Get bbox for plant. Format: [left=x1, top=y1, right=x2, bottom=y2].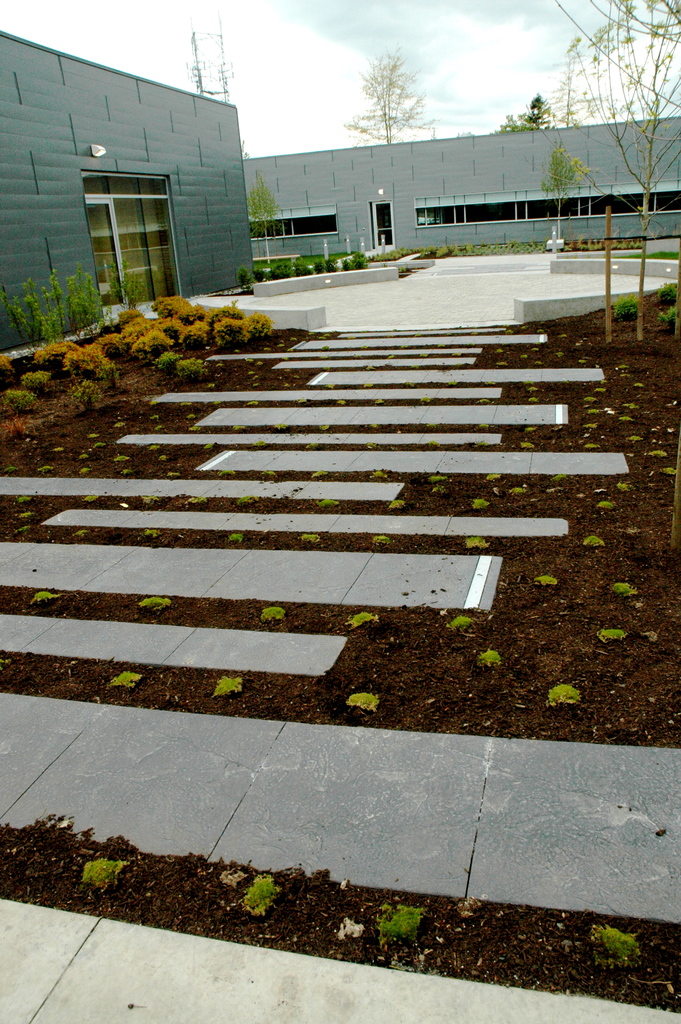
[left=242, top=399, right=259, bottom=409].
